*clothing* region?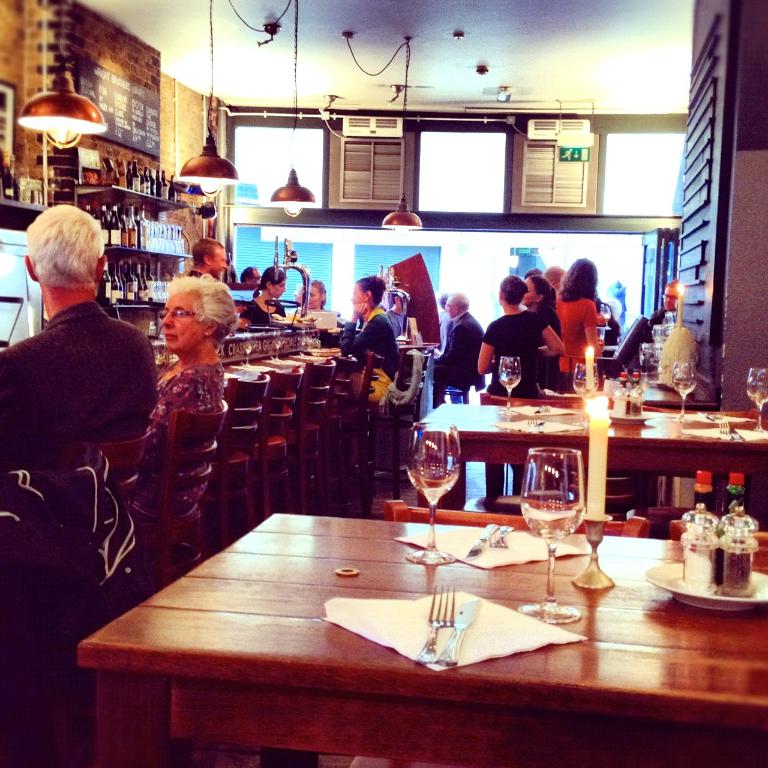
[left=0, top=287, right=157, bottom=436]
